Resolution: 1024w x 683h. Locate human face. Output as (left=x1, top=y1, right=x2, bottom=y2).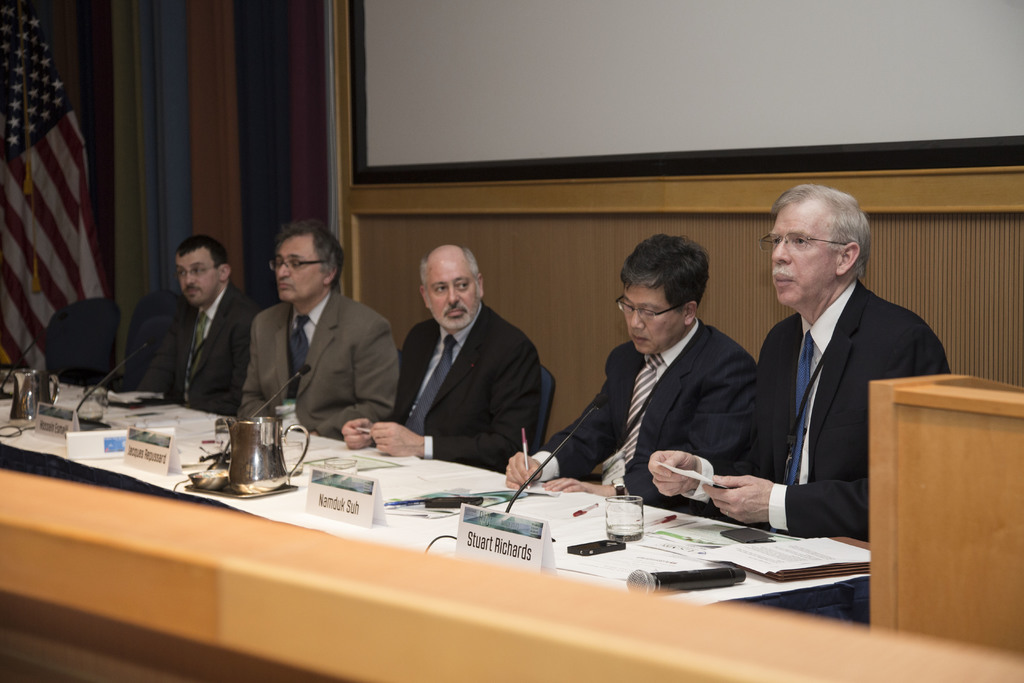
(left=766, top=206, right=837, bottom=304).
